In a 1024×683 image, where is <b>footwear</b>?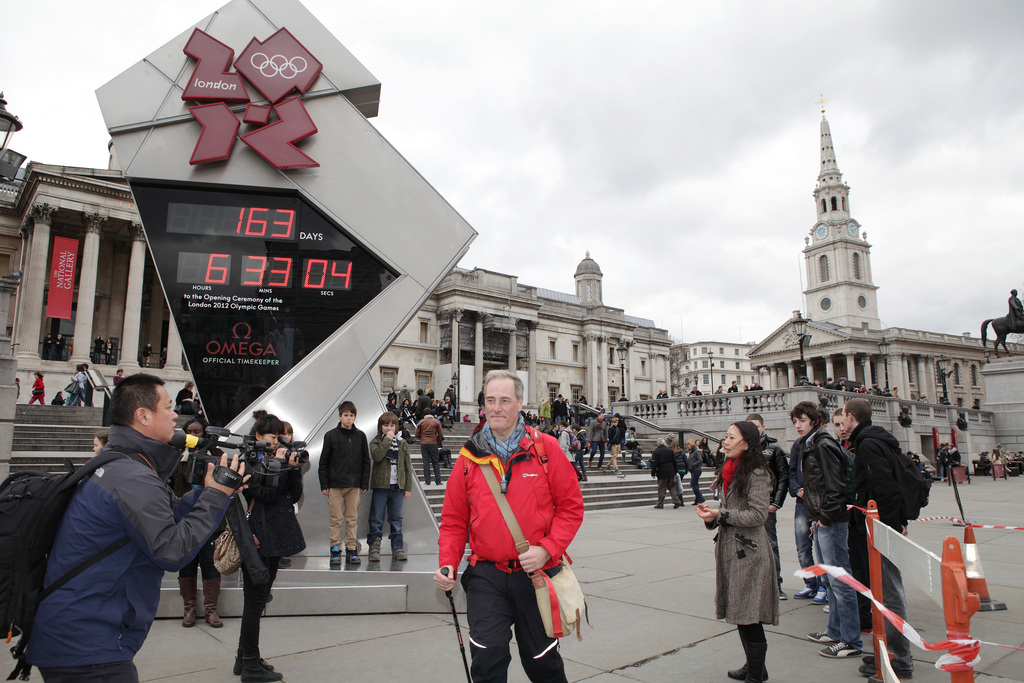
rect(807, 630, 836, 646).
